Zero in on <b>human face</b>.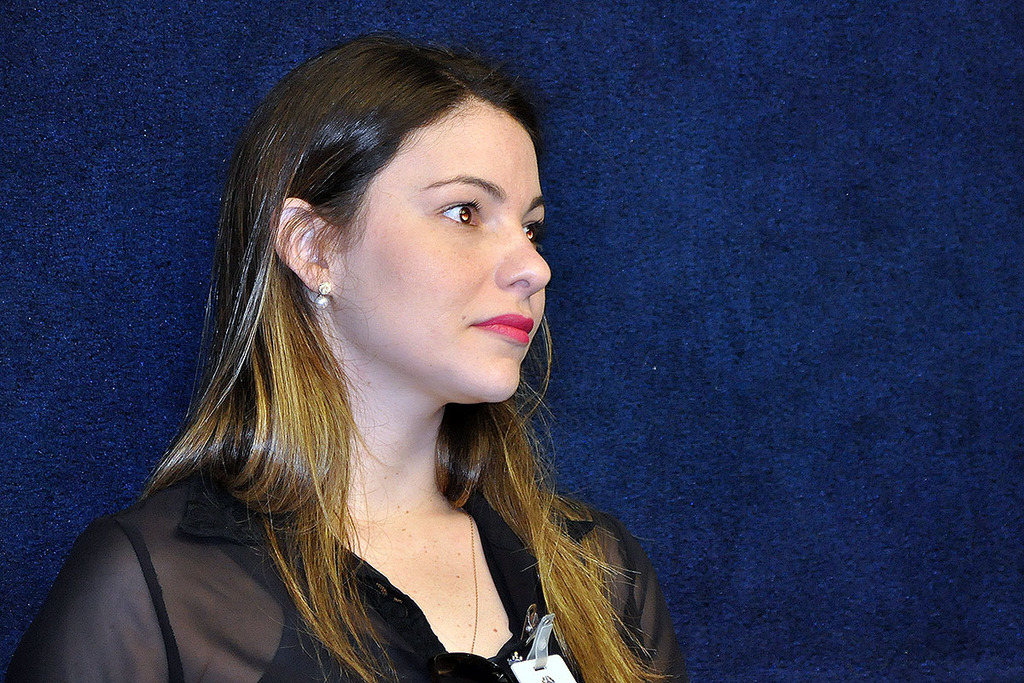
Zeroed in: locate(328, 90, 551, 402).
